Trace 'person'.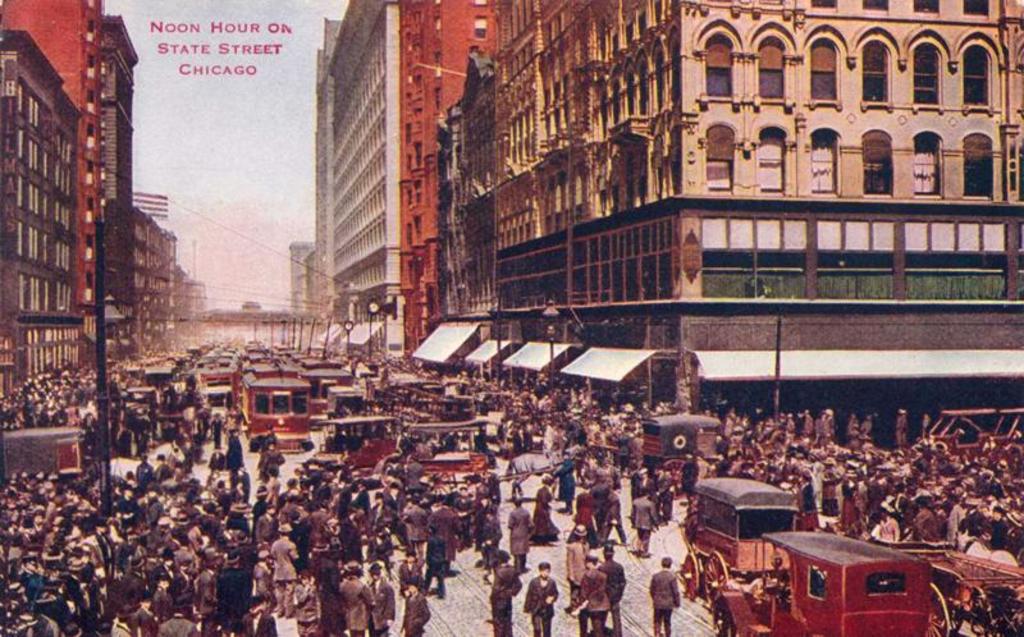
Traced to pyautogui.locateOnScreen(650, 556, 680, 636).
